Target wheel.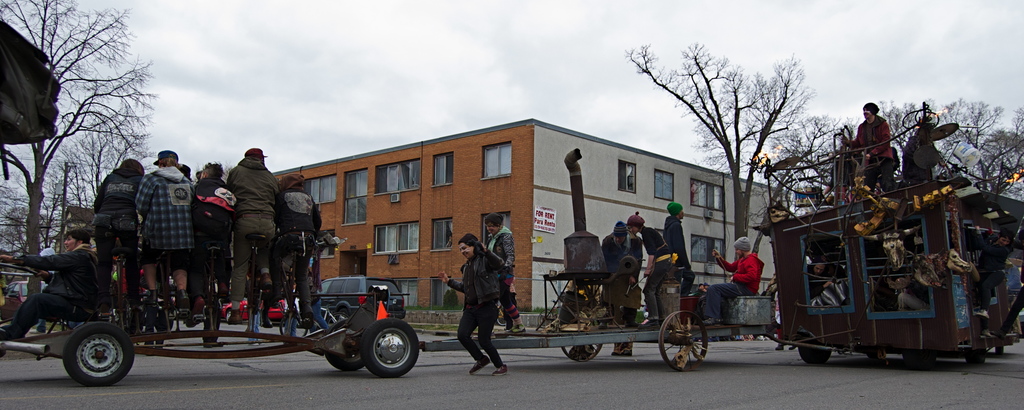
Target region: x1=342 y1=326 x2=410 y2=386.
